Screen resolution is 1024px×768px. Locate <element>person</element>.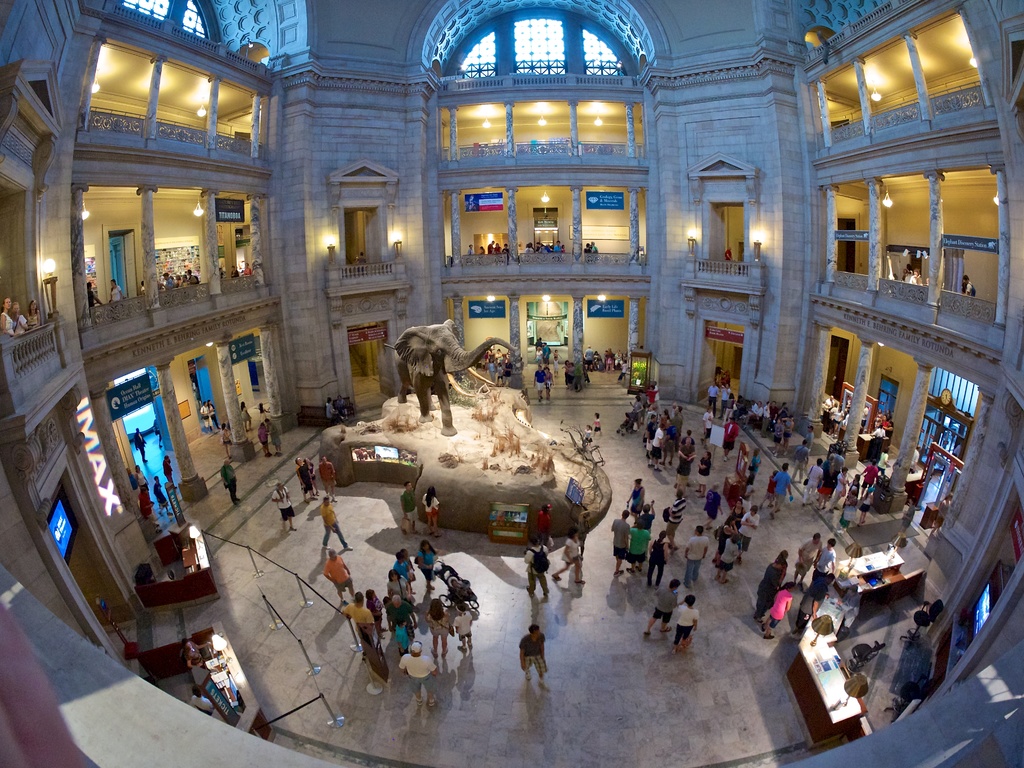
Rect(340, 594, 371, 657).
